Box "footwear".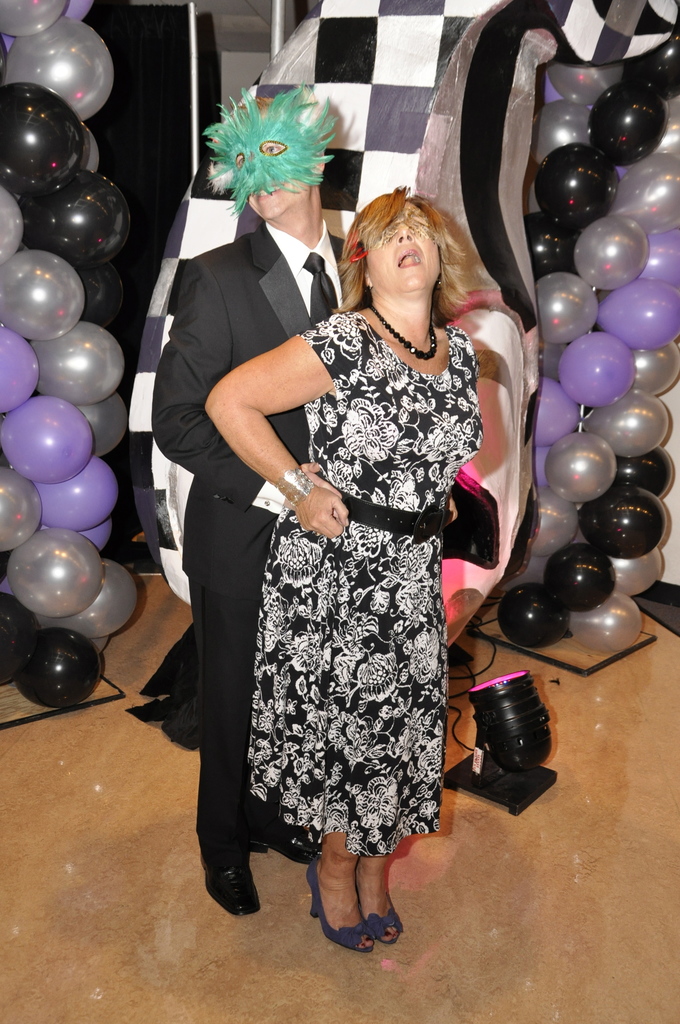
[304,856,368,951].
